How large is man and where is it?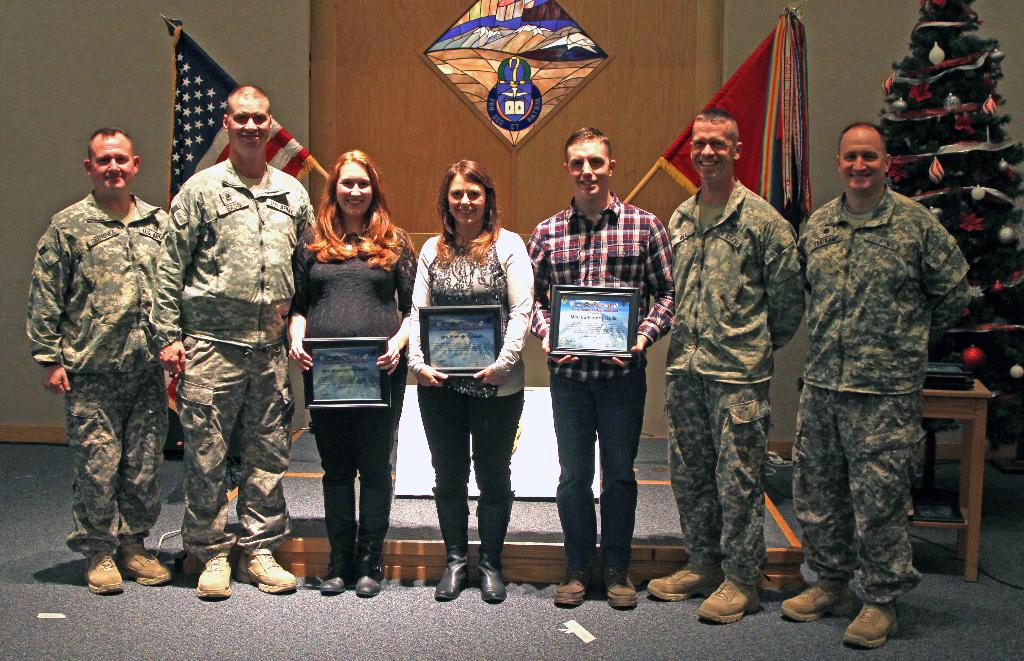
Bounding box: {"x1": 795, "y1": 118, "x2": 981, "y2": 651}.
